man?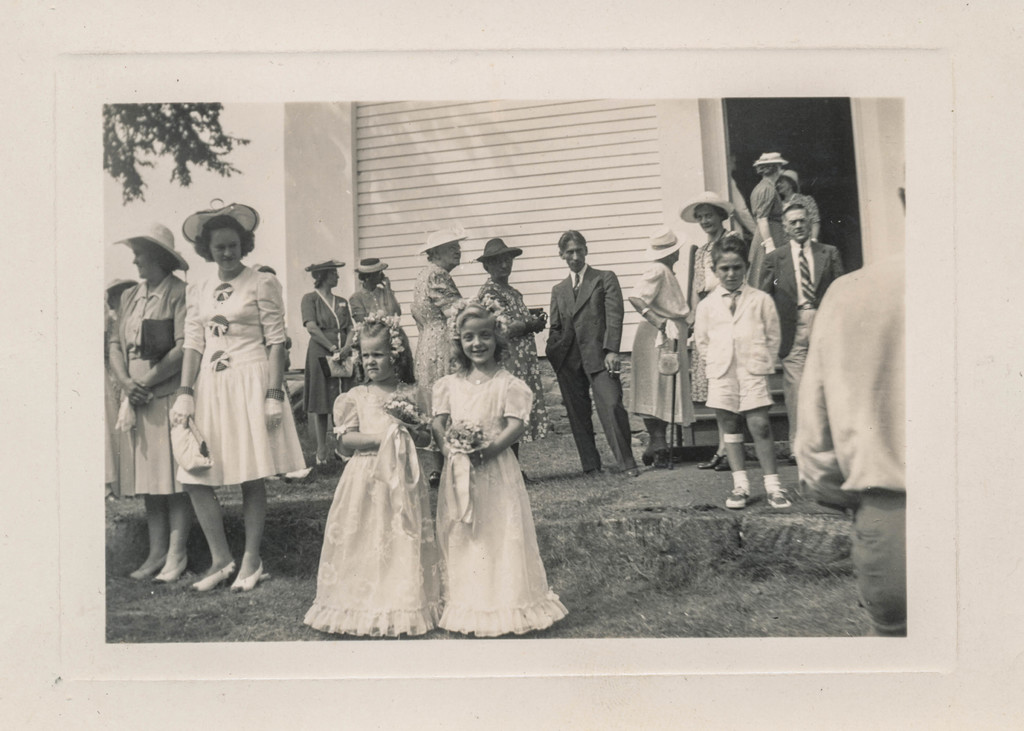
bbox(760, 200, 849, 476)
